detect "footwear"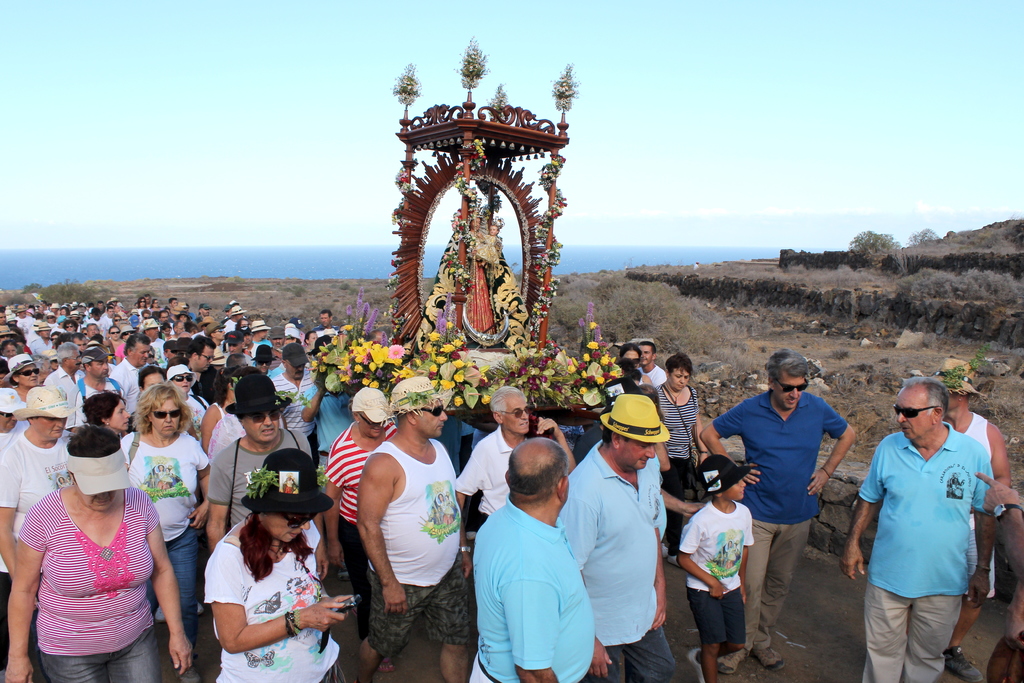
Rect(466, 528, 477, 537)
